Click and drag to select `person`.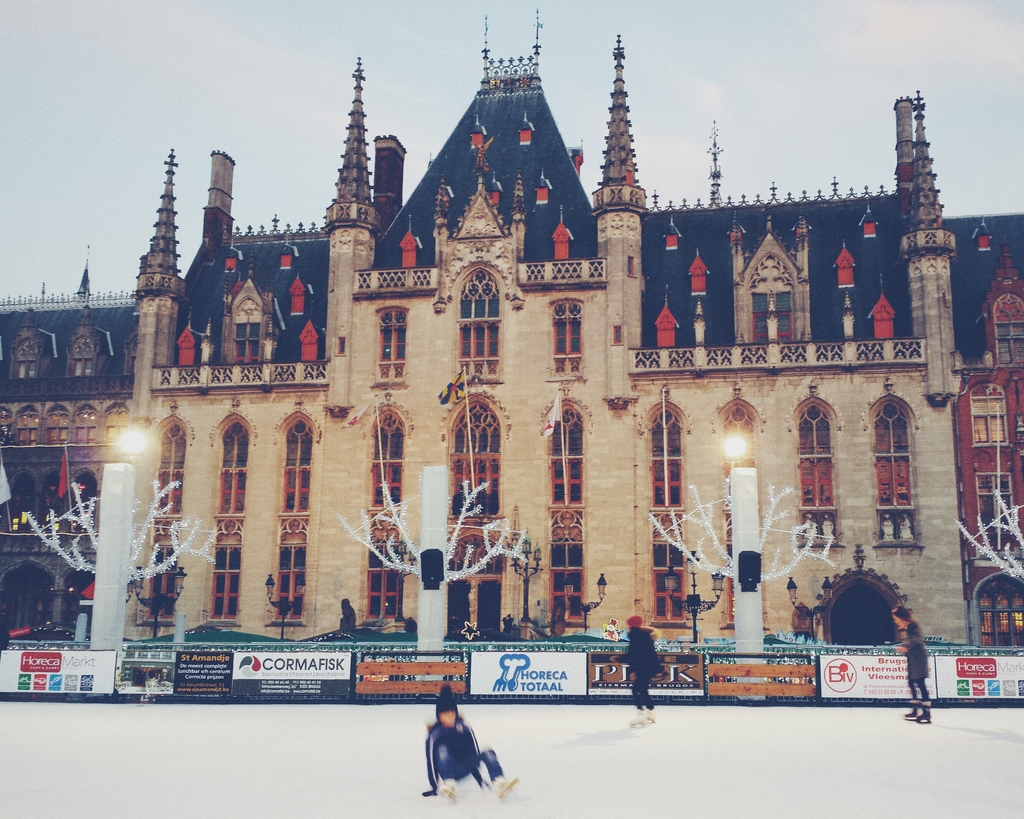
Selection: select_region(604, 617, 655, 727).
